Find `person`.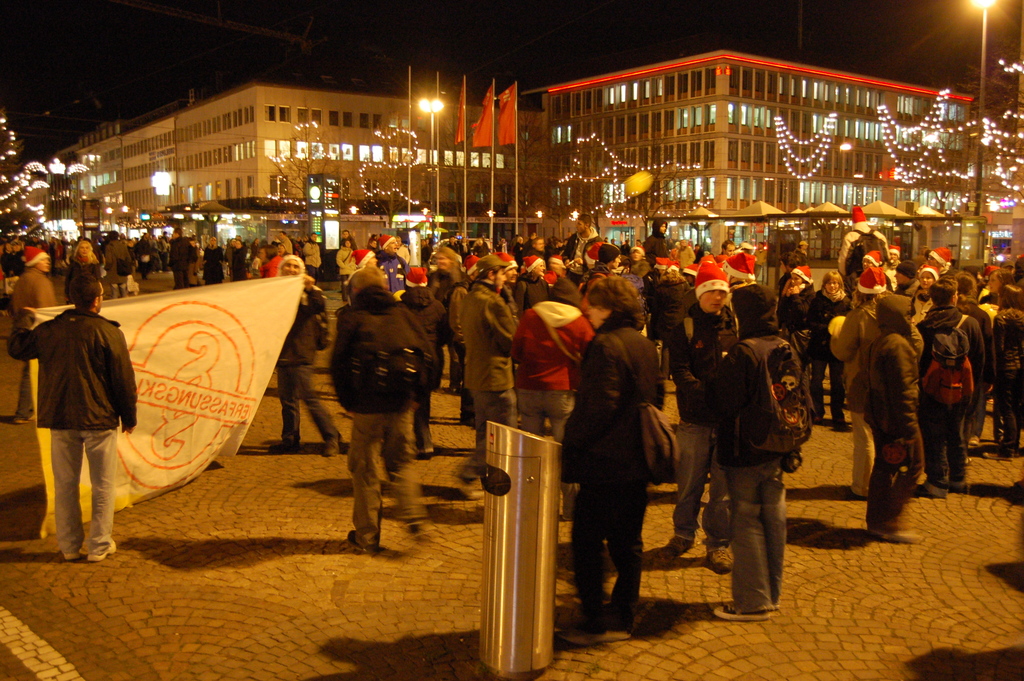
bbox(268, 259, 333, 460).
